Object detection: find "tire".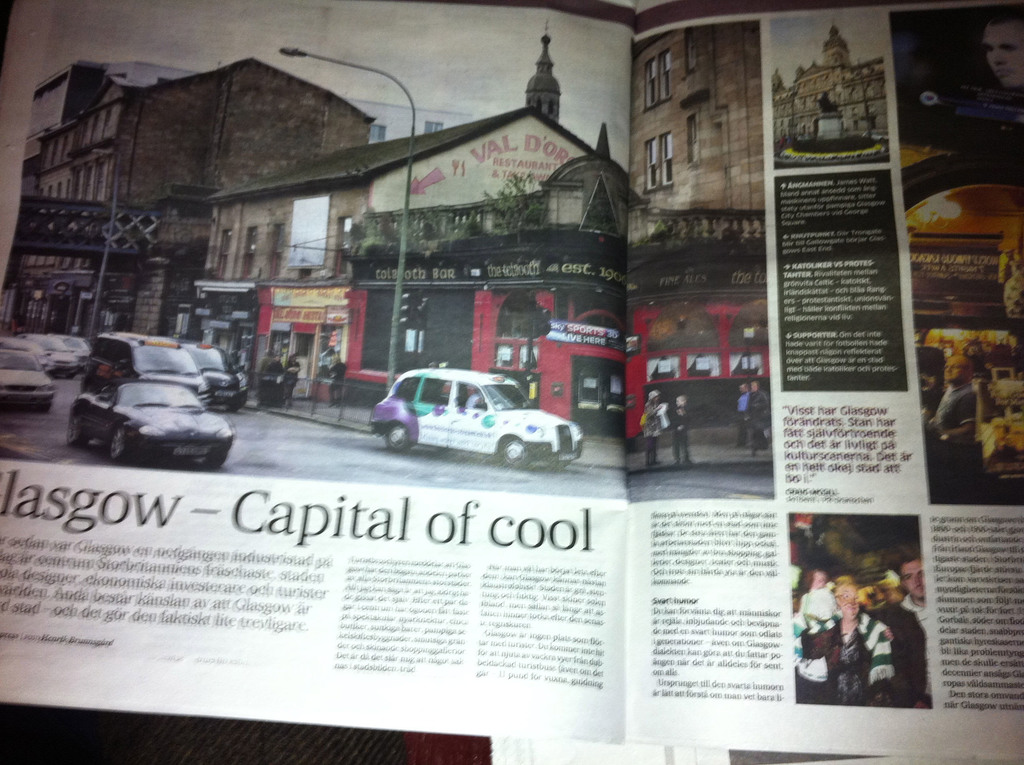
(501, 435, 525, 471).
